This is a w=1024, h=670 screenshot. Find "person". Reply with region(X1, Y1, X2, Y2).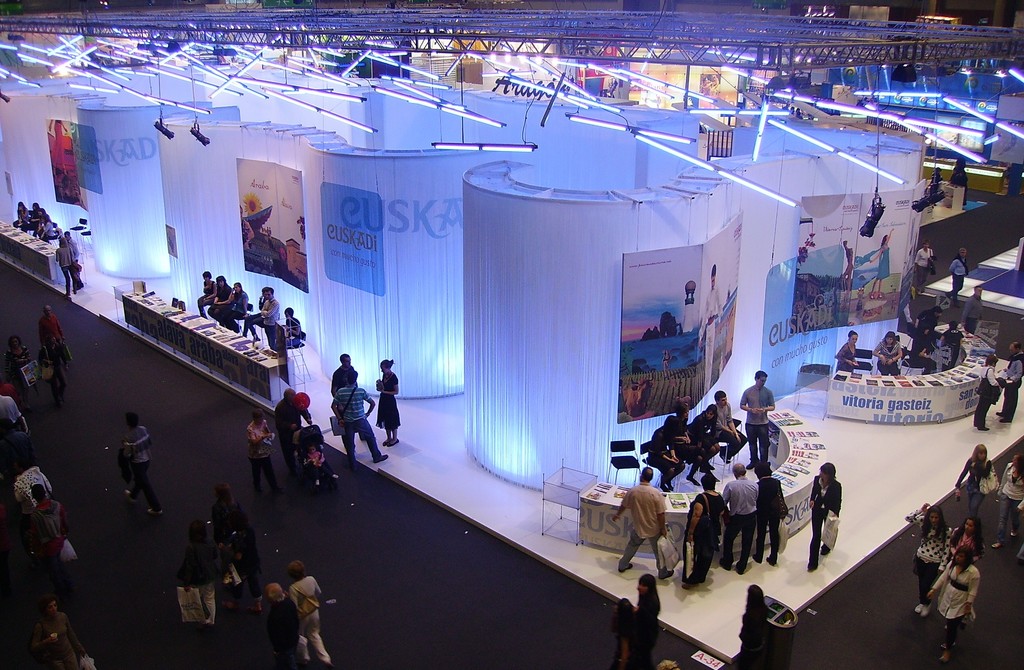
region(221, 277, 258, 340).
